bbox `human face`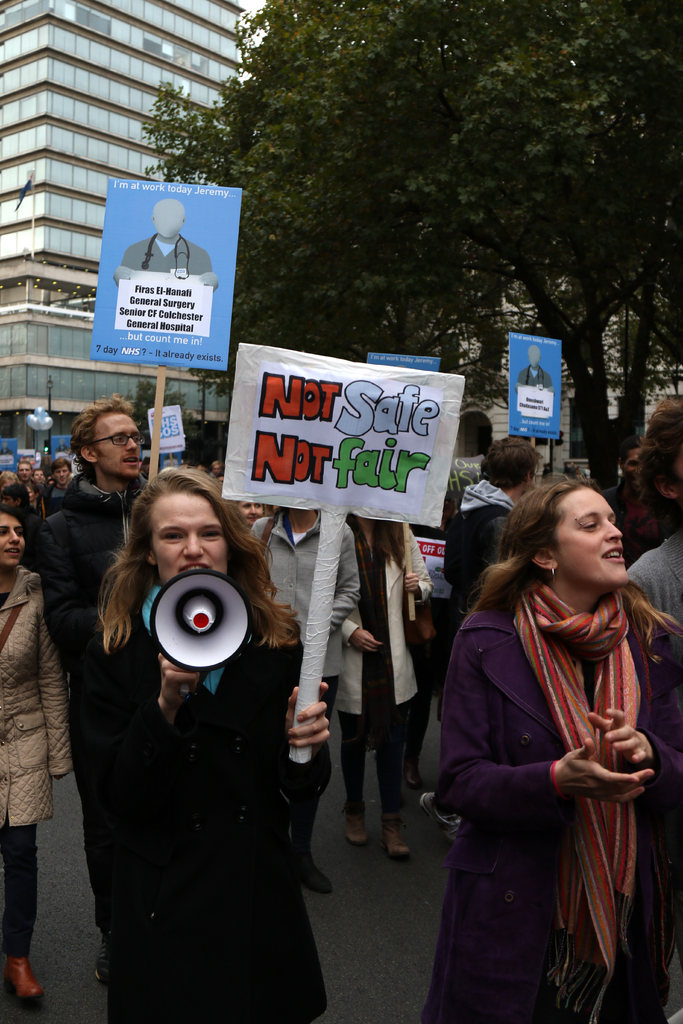
bbox=(554, 487, 626, 588)
